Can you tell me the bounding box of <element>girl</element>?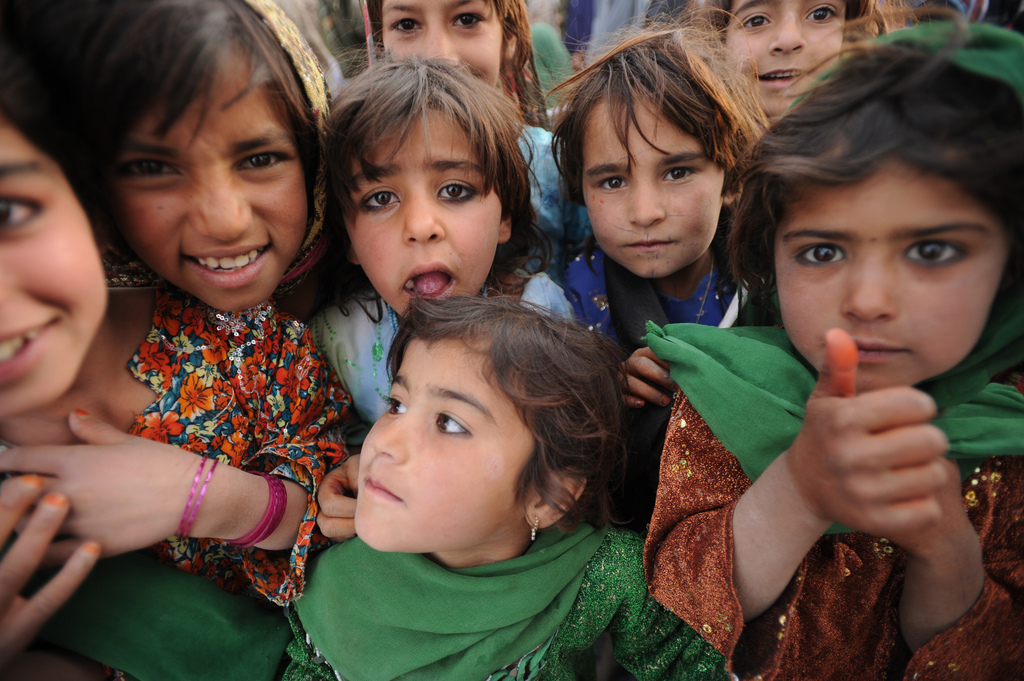
[x1=0, y1=54, x2=354, y2=680].
